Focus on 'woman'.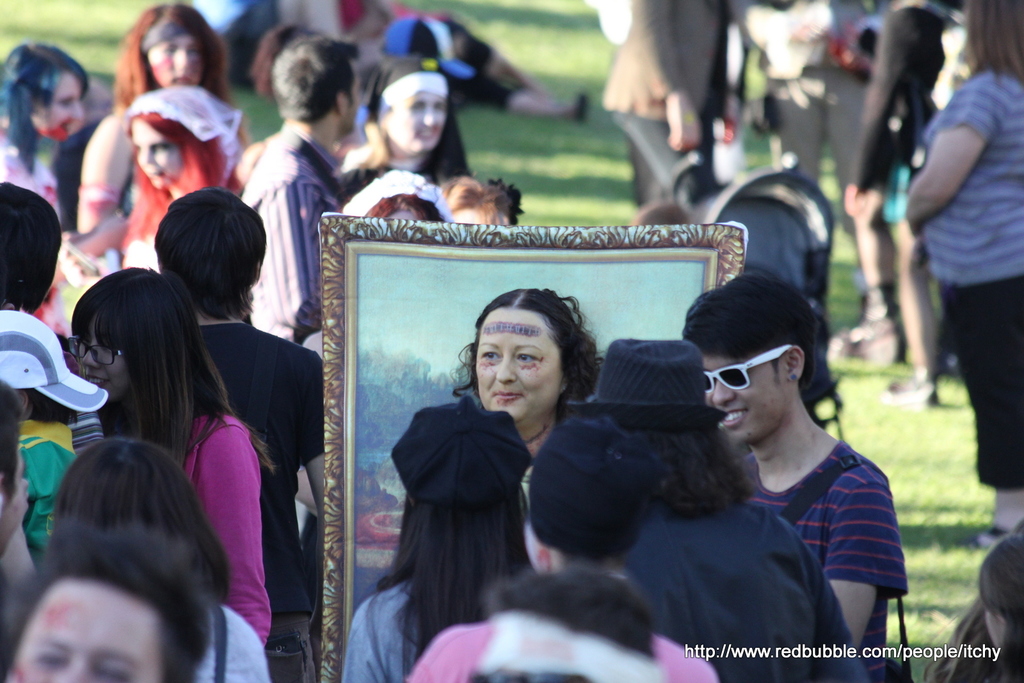
Focused at [67, 0, 243, 252].
